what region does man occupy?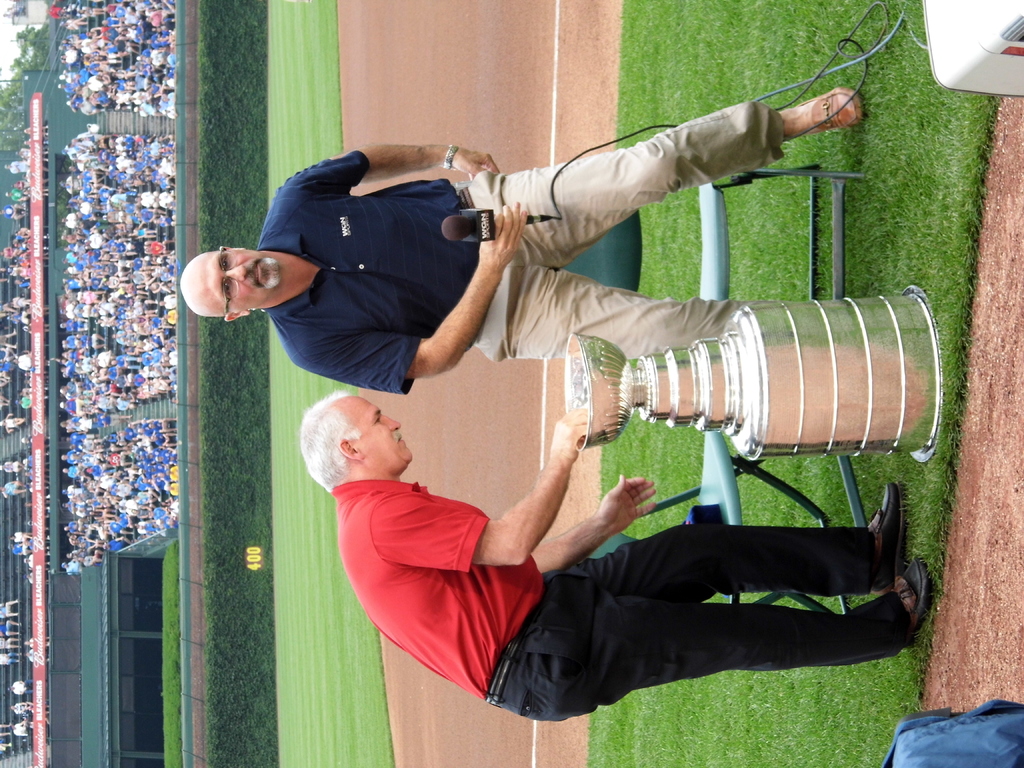
{"x1": 0, "y1": 481, "x2": 31, "y2": 498}.
